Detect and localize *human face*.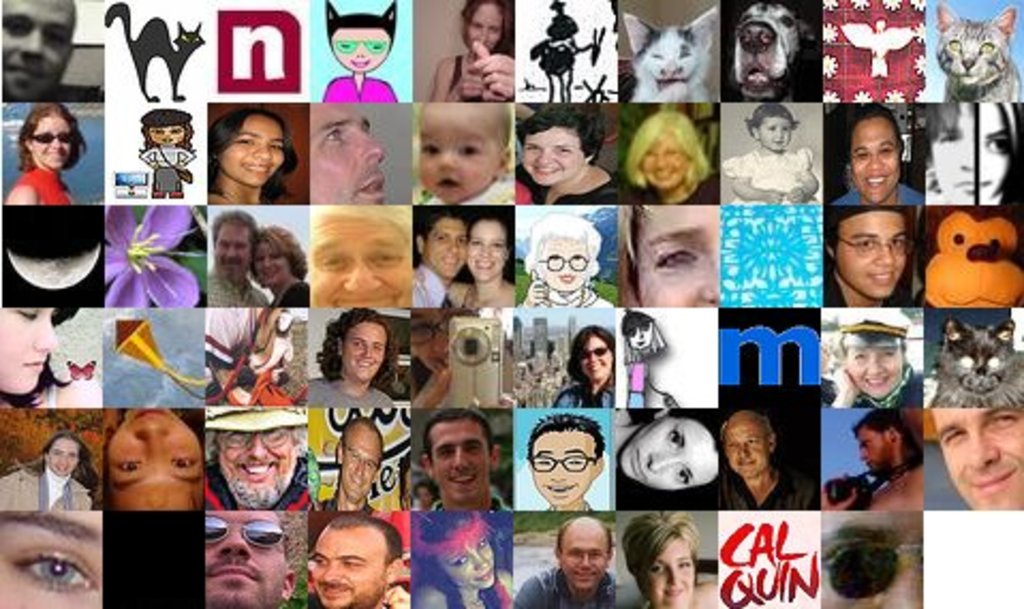
Localized at region(331, 30, 383, 71).
